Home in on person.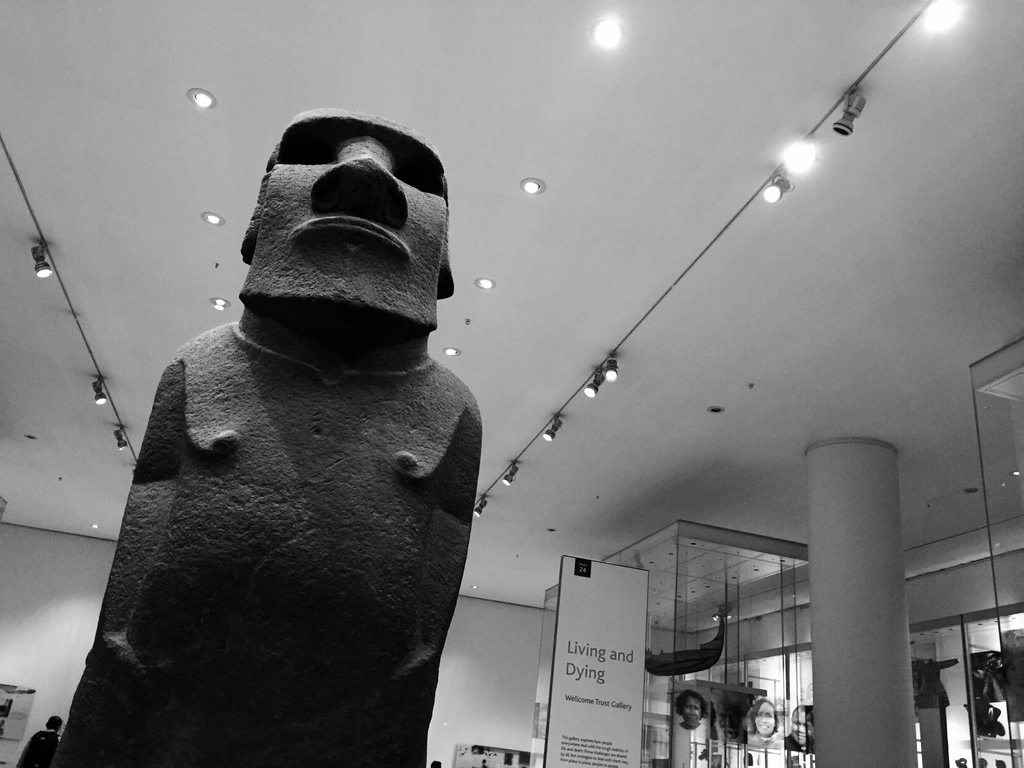
Homed in at left=784, top=702, right=814, bottom=754.
